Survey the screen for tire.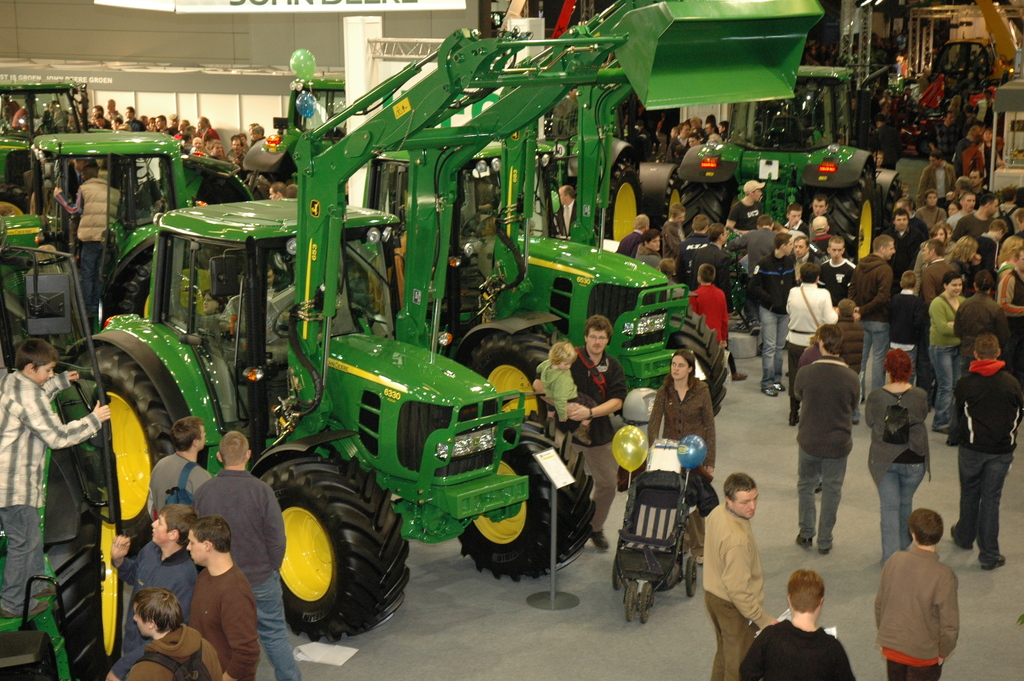
Survey found: <box>259,451,412,646</box>.
